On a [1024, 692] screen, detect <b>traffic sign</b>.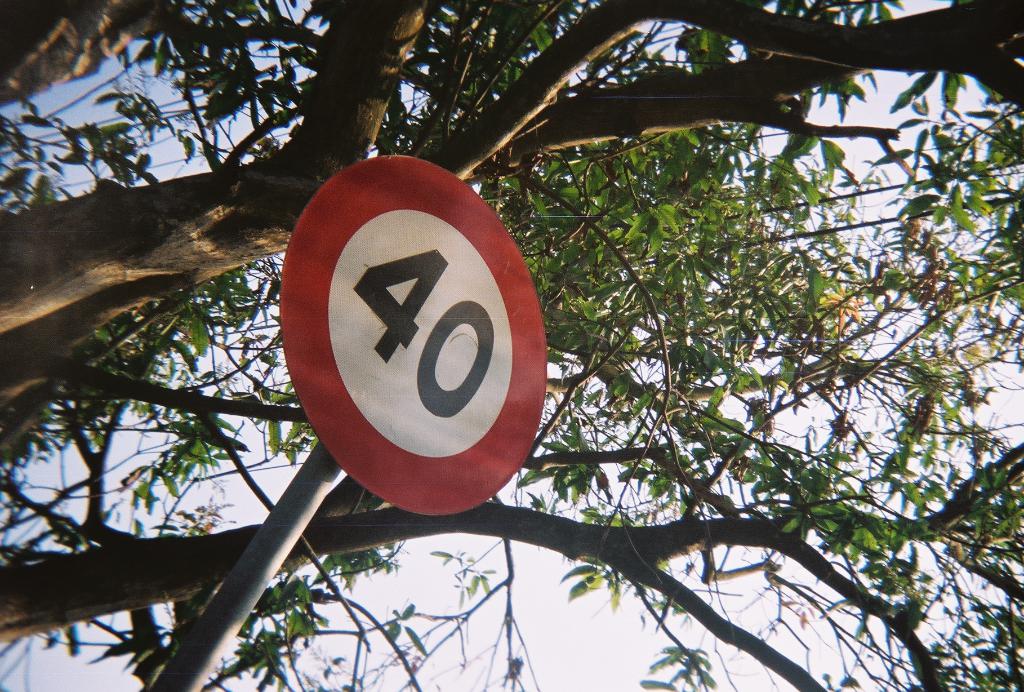
282/149/551/520.
